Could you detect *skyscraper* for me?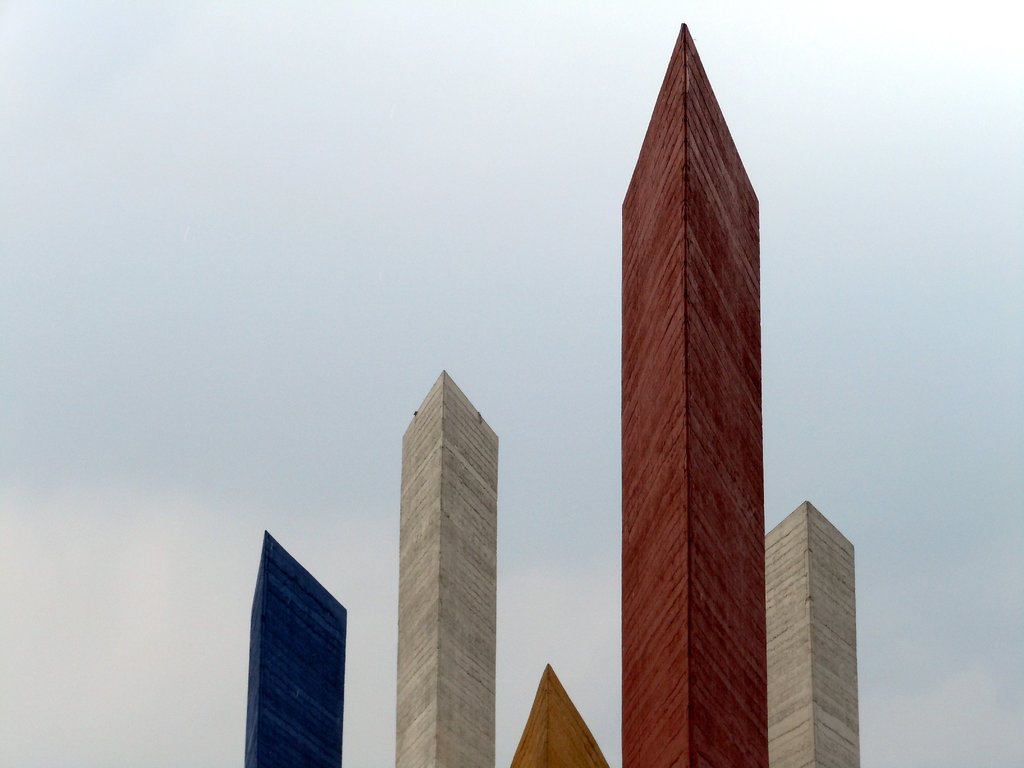
Detection result: 505,662,616,767.
